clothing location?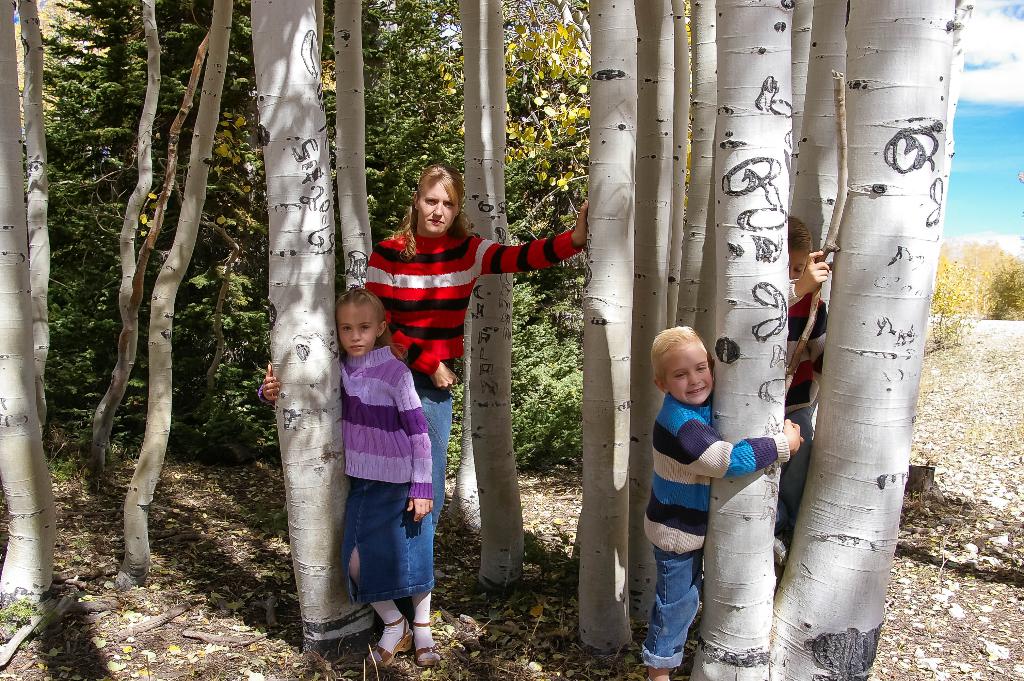
[left=781, top=286, right=833, bottom=521]
